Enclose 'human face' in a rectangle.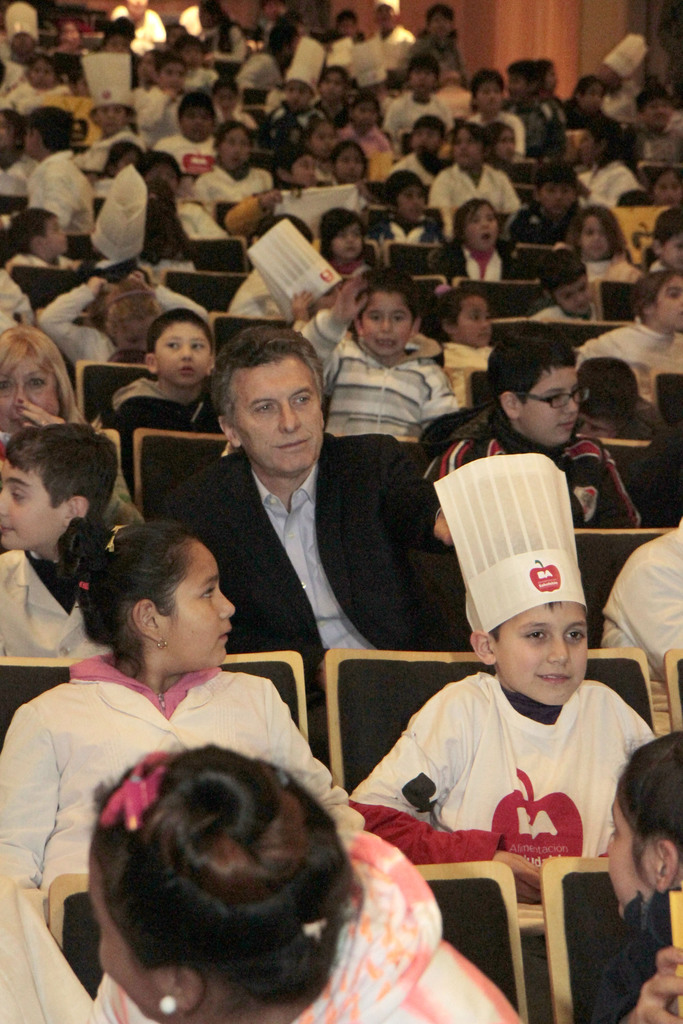
29 57 52 87.
